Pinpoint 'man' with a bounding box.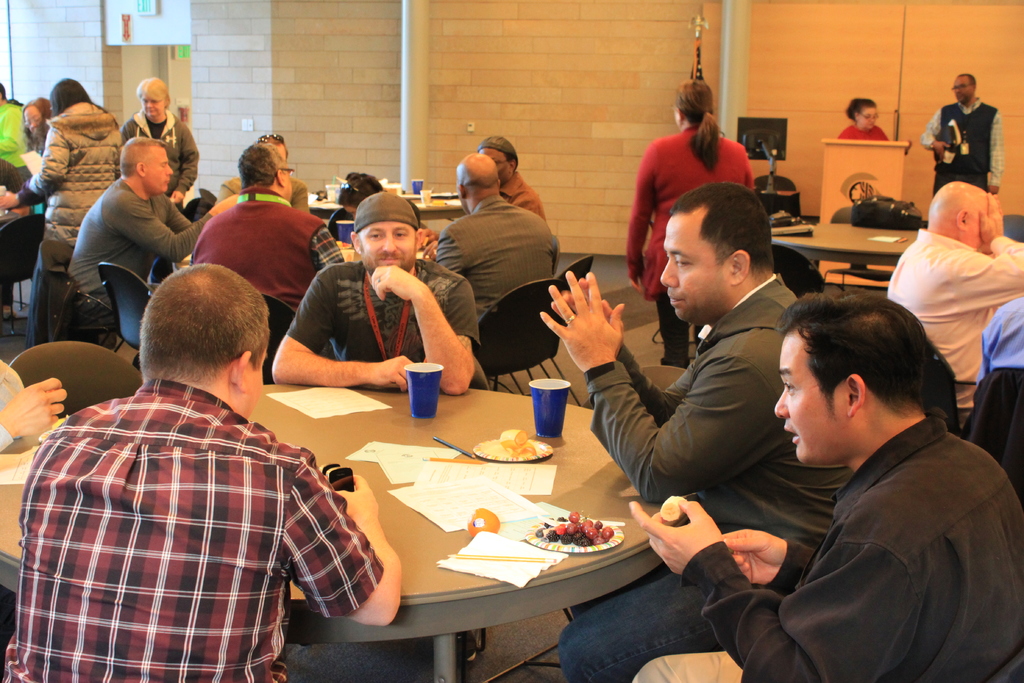
pyautogui.locateOnScreen(190, 140, 348, 320).
